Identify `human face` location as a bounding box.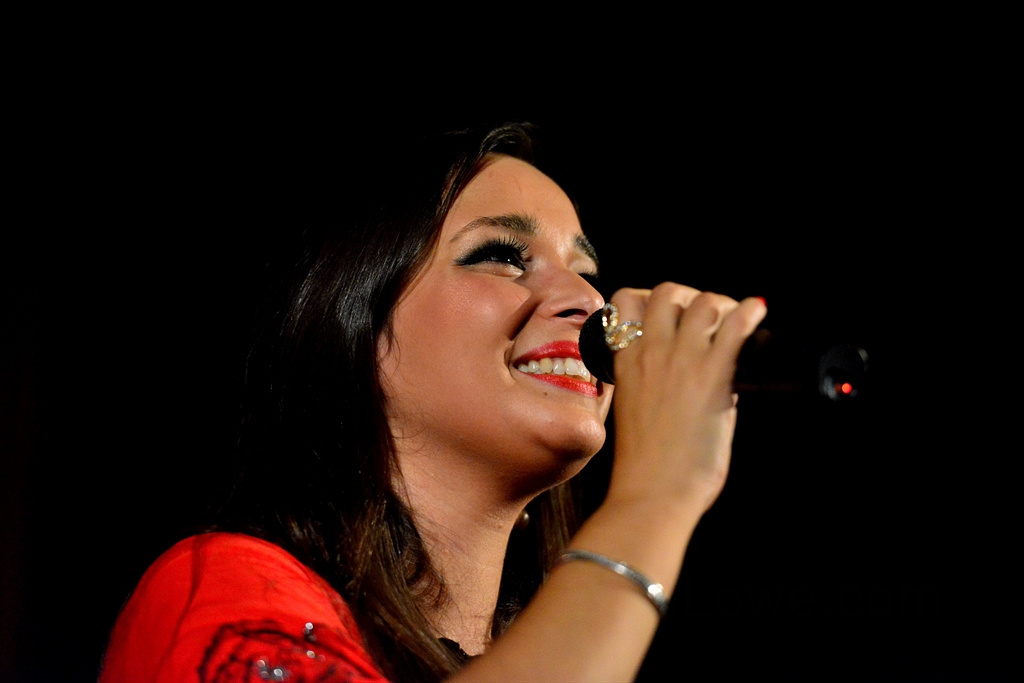
[377, 152, 614, 458].
